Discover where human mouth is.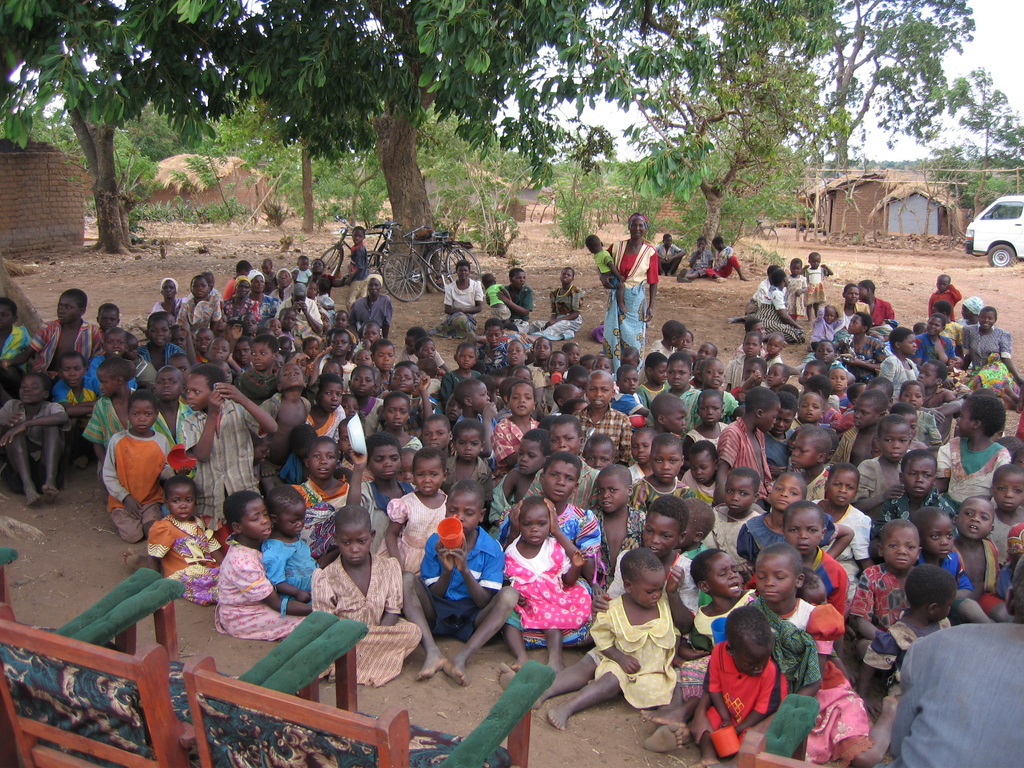
Discovered at [893,558,906,563].
